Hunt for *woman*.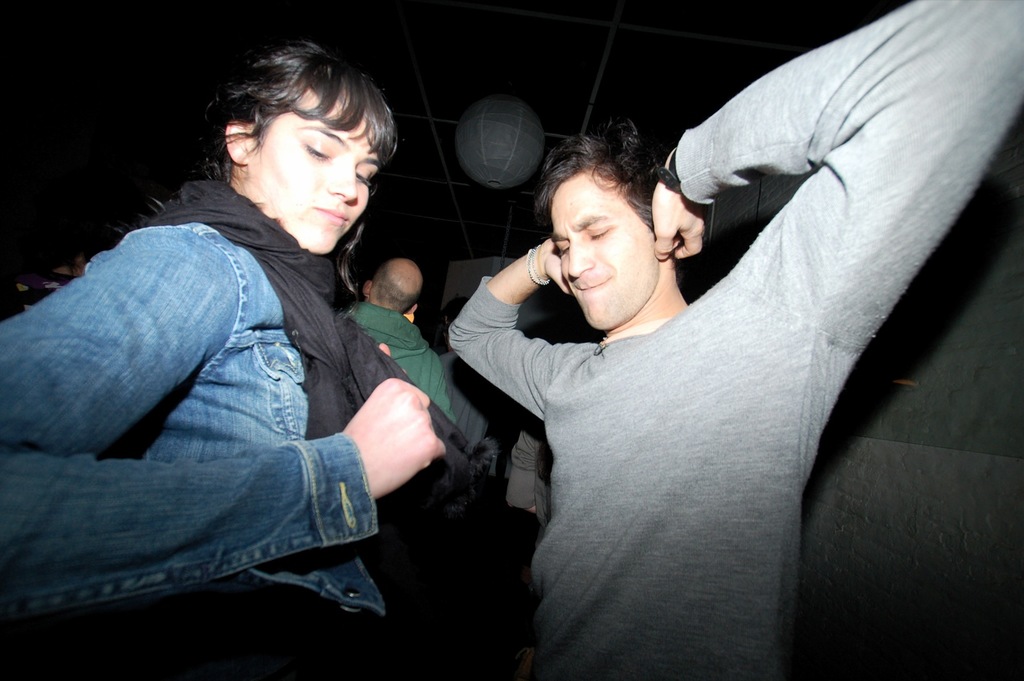
Hunted down at rect(48, 73, 529, 666).
